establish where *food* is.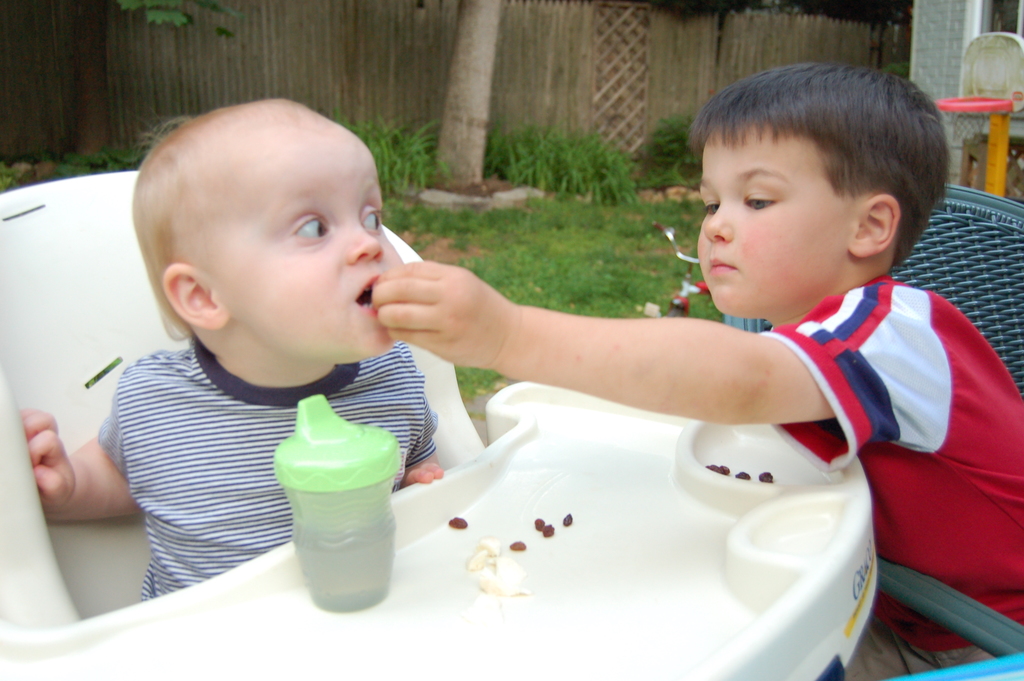
Established at bbox=(529, 511, 557, 537).
